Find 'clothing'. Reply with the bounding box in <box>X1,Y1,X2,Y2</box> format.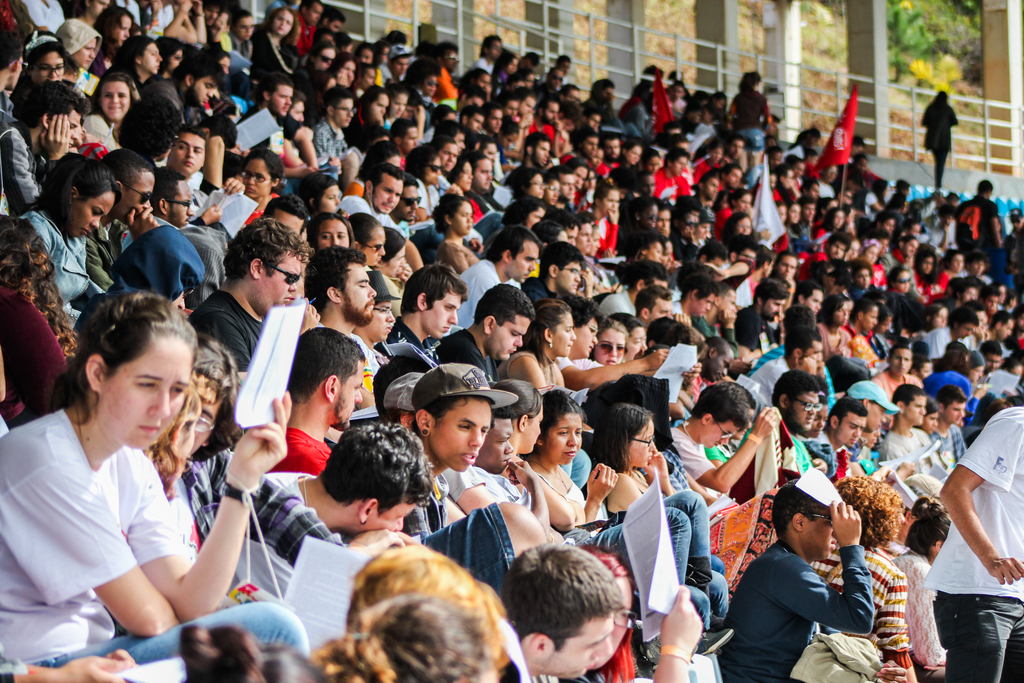
<box>522,270,554,342</box>.
